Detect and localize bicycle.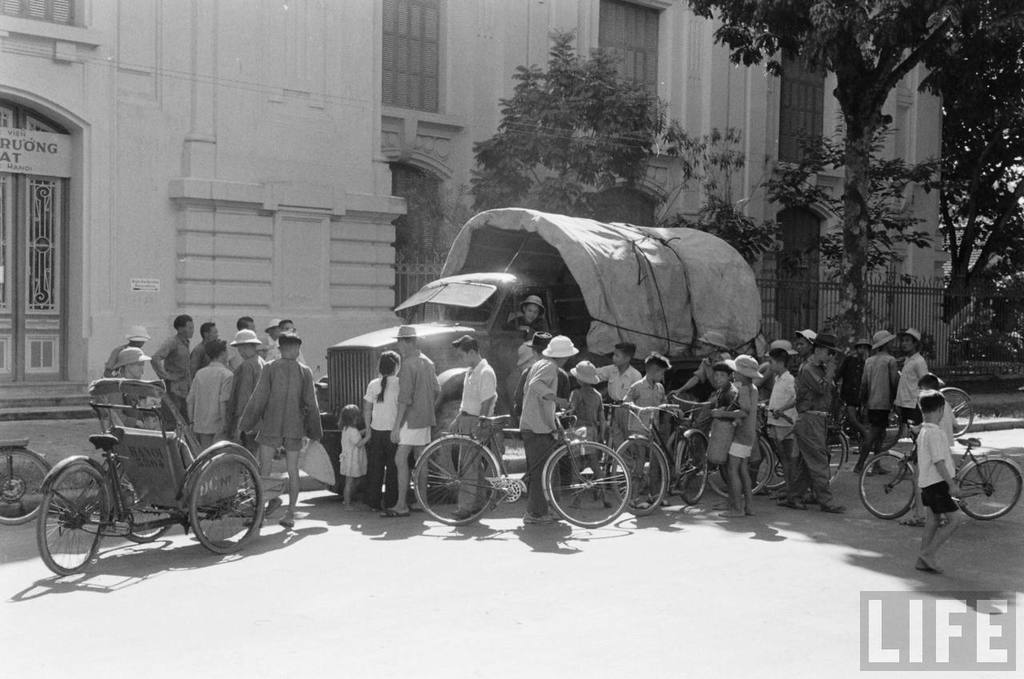
Localized at x1=851 y1=375 x2=977 y2=464.
